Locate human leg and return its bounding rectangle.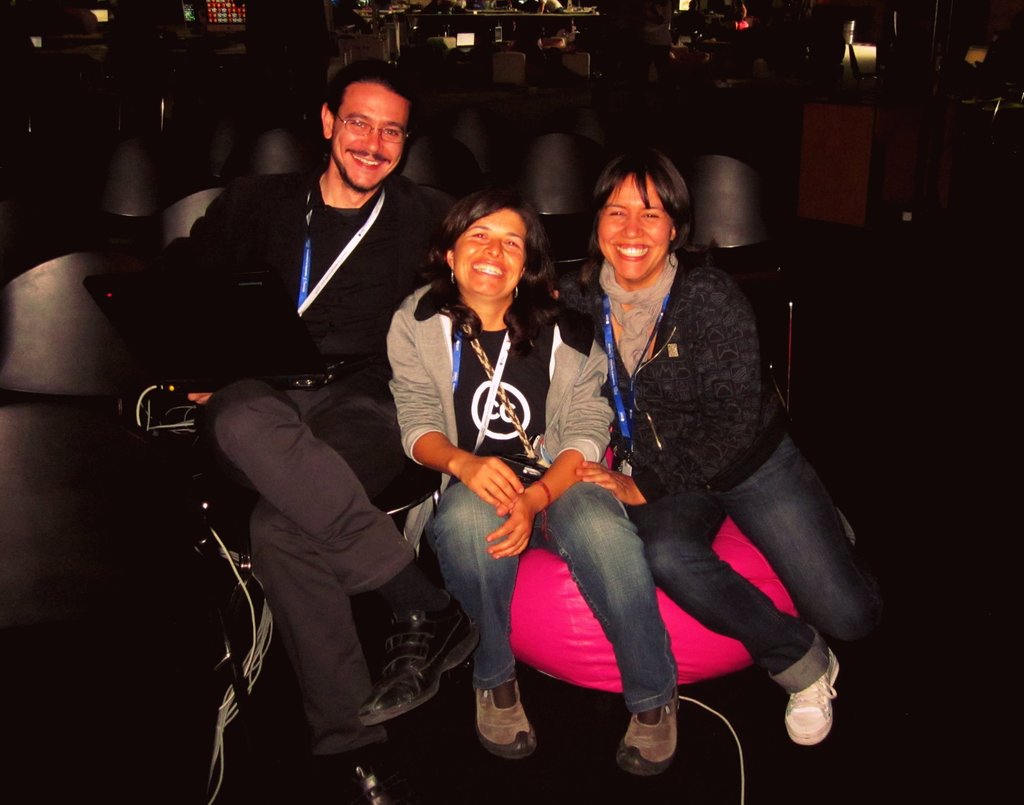
bbox(204, 378, 479, 731).
